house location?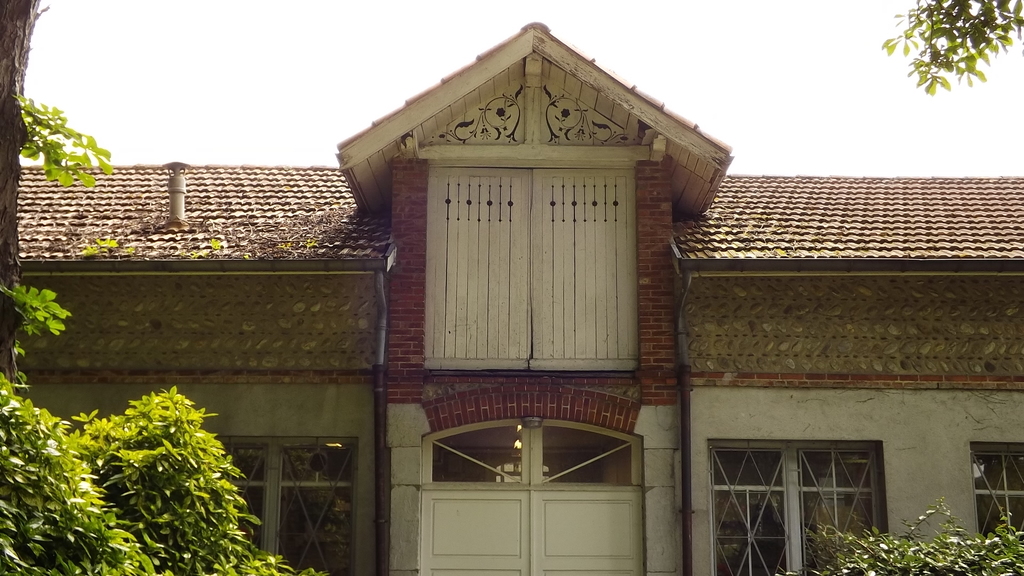
{"left": 81, "top": 15, "right": 1023, "bottom": 575}
